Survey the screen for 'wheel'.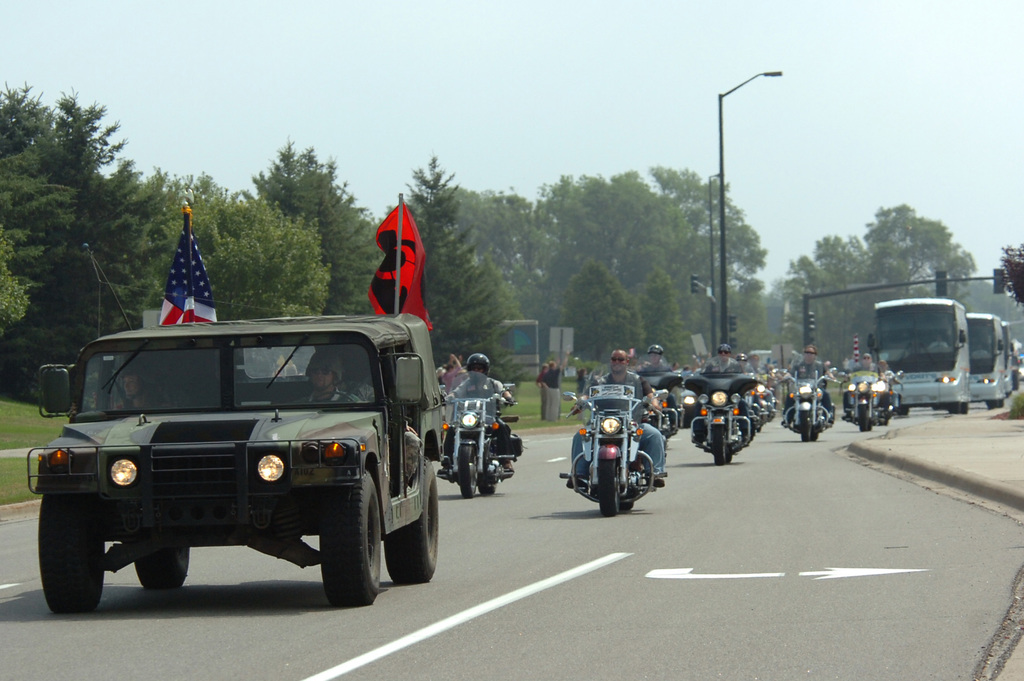
Survey found: 986/401/998/409.
